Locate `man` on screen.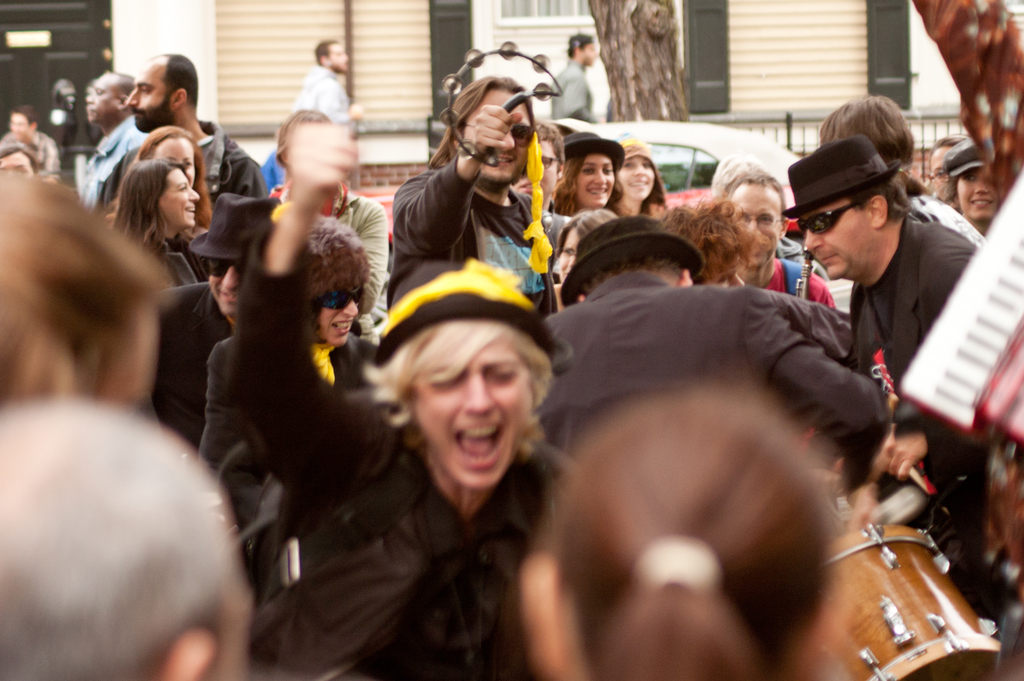
On screen at (0, 103, 61, 185).
